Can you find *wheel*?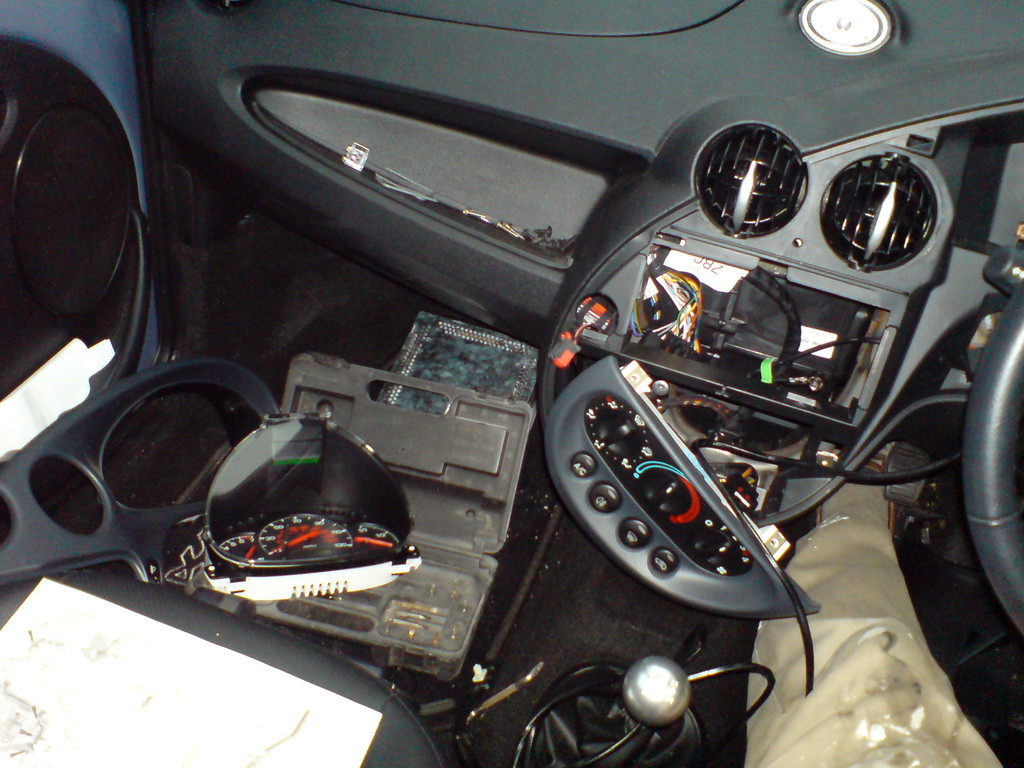
Yes, bounding box: detection(959, 281, 1023, 634).
